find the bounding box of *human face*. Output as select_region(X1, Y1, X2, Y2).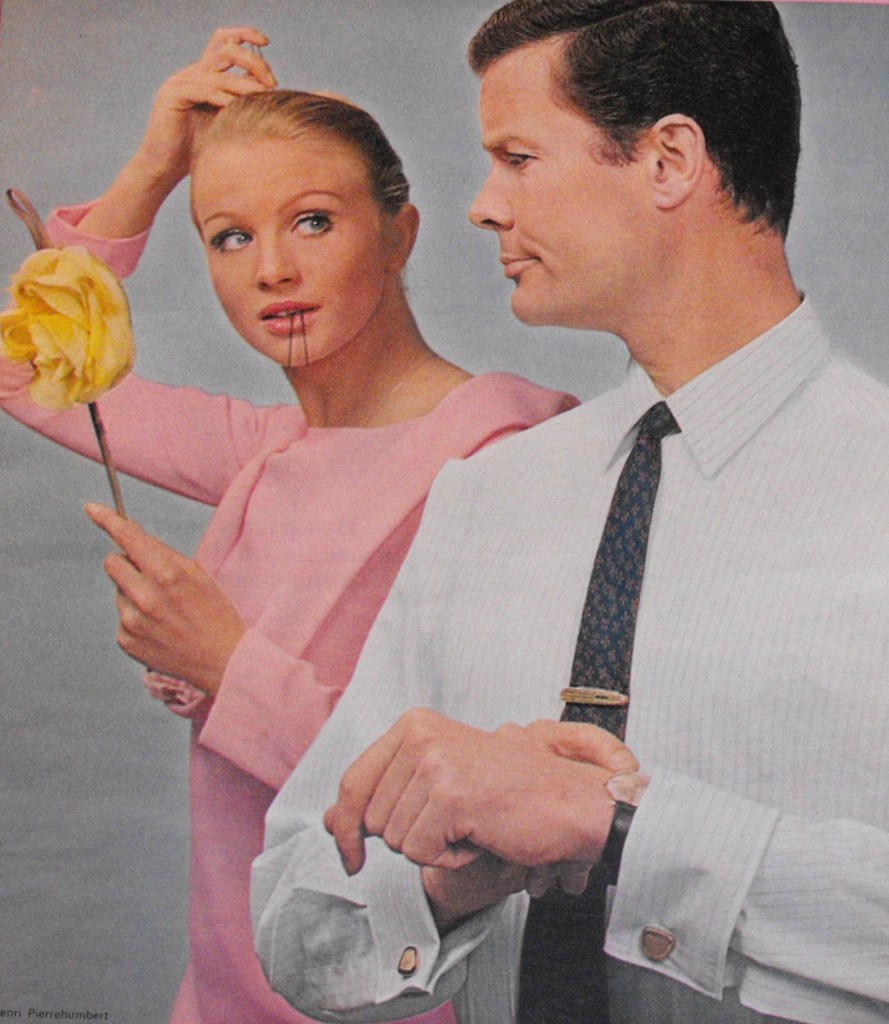
select_region(195, 145, 391, 368).
